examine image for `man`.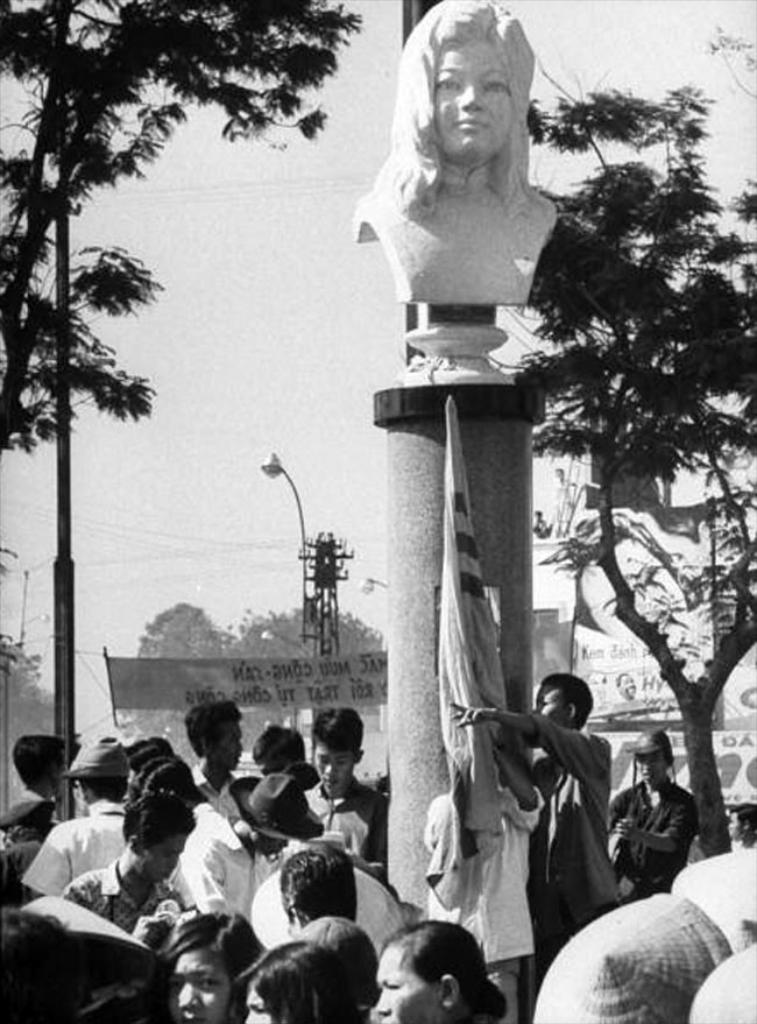
Examination result: locate(188, 697, 246, 800).
